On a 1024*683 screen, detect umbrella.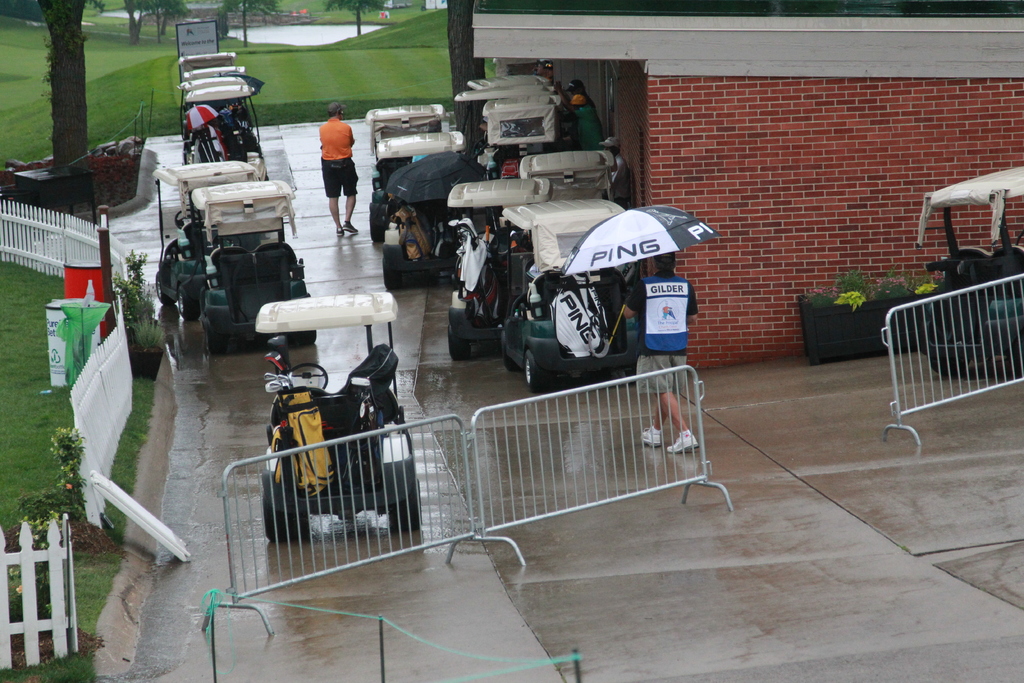
crop(561, 210, 719, 273).
